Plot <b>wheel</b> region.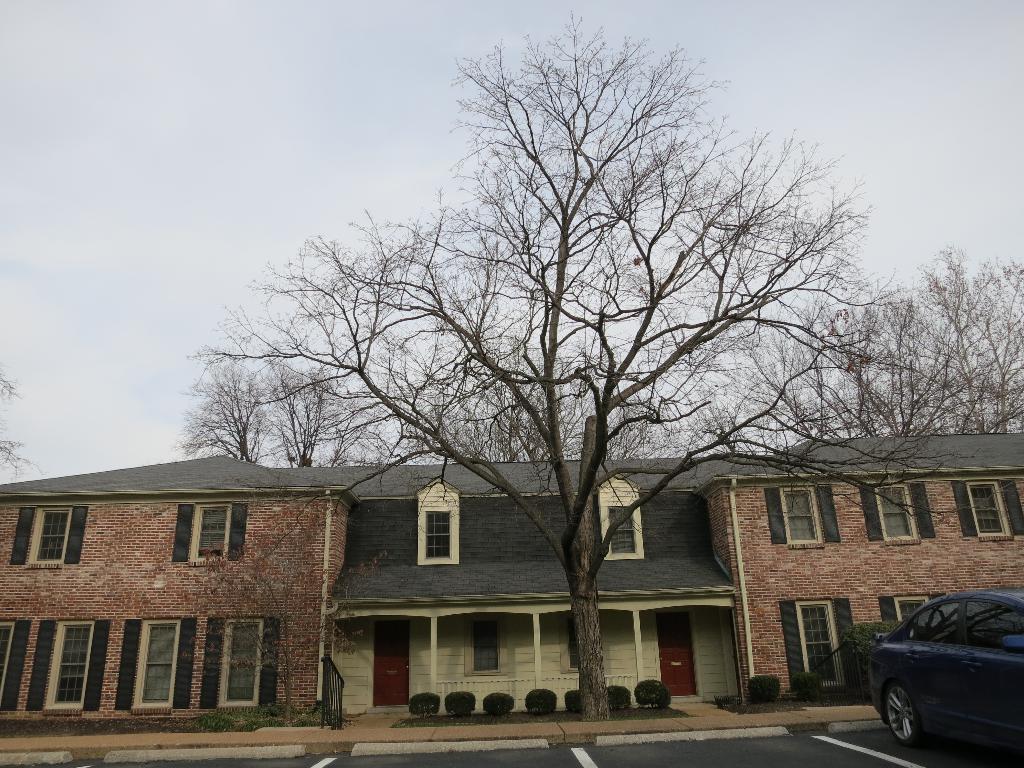
Plotted at 879, 688, 922, 748.
